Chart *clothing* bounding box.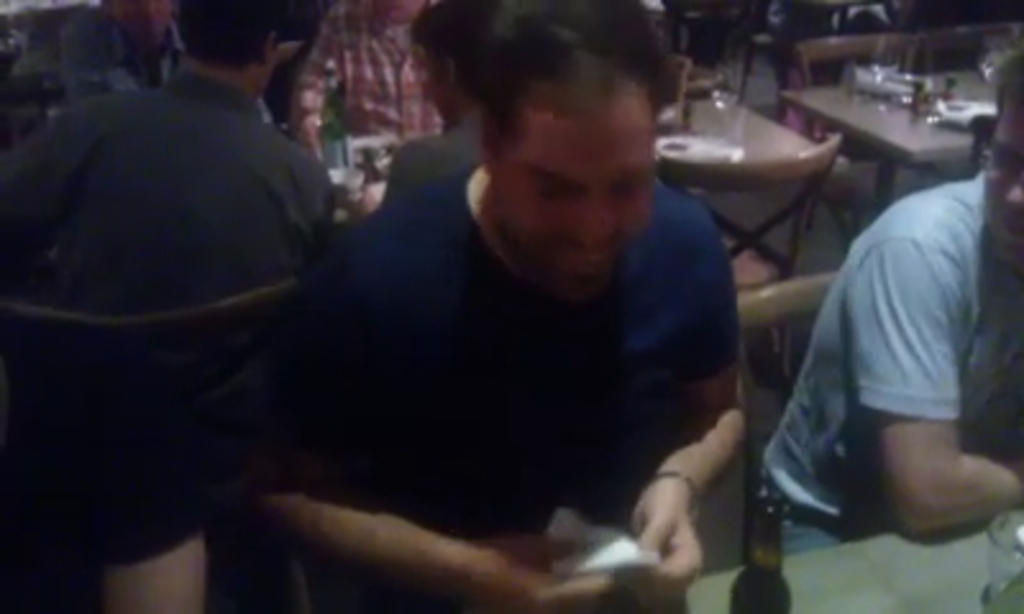
Charted: crop(0, 69, 333, 563).
